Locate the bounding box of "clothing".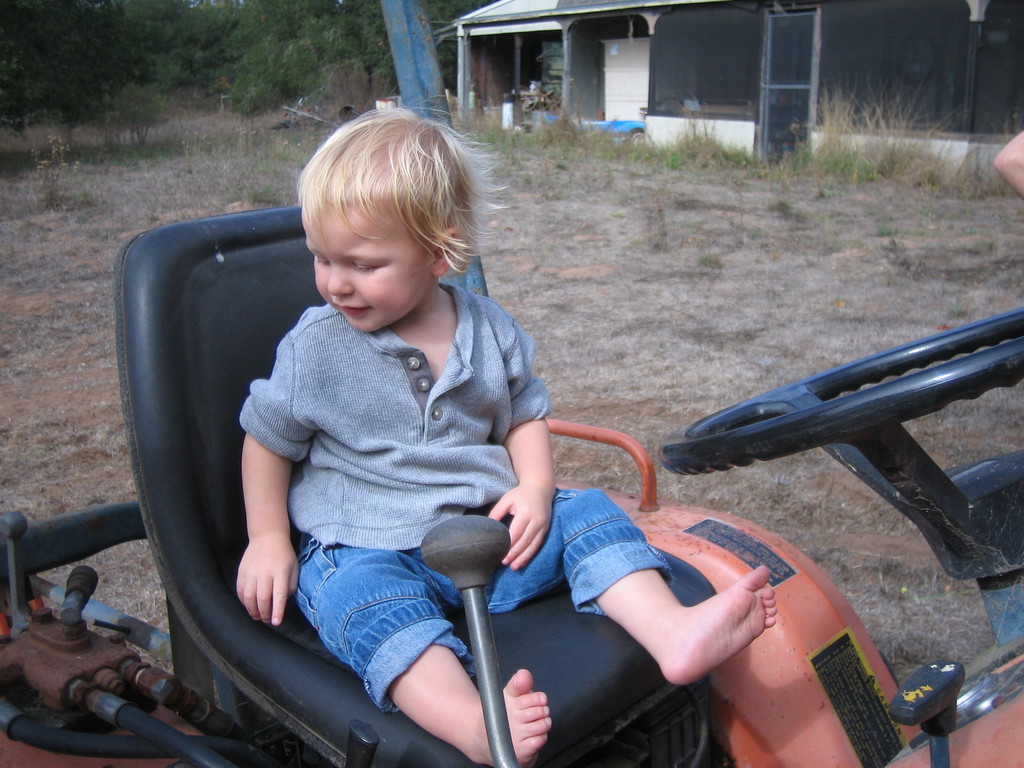
Bounding box: {"left": 233, "top": 279, "right": 676, "bottom": 718}.
